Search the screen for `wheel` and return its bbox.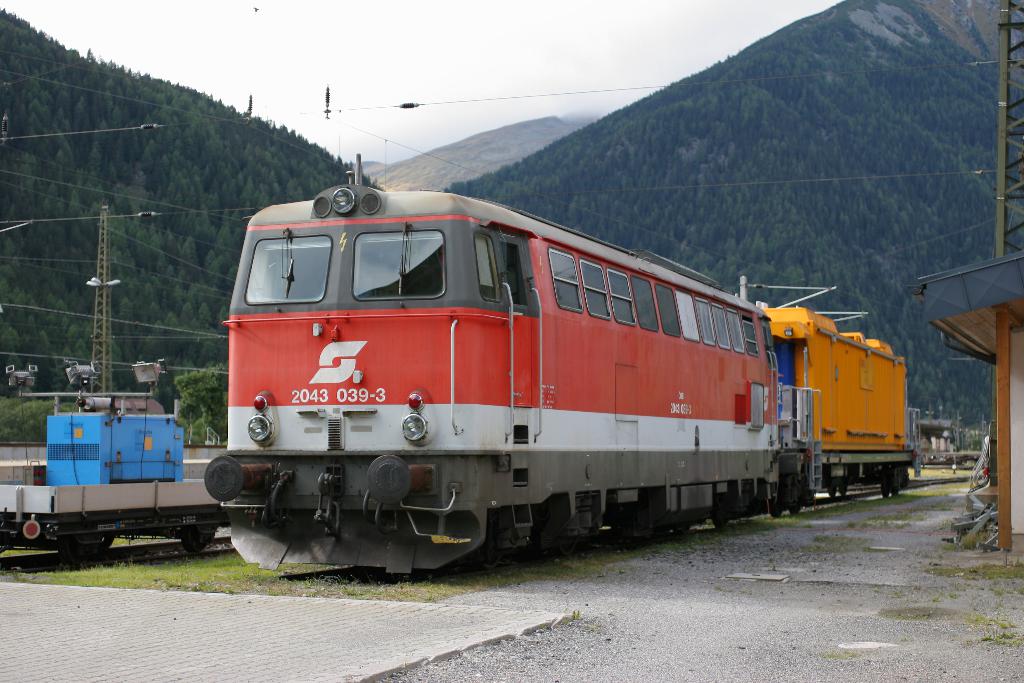
Found: [897,482,902,498].
